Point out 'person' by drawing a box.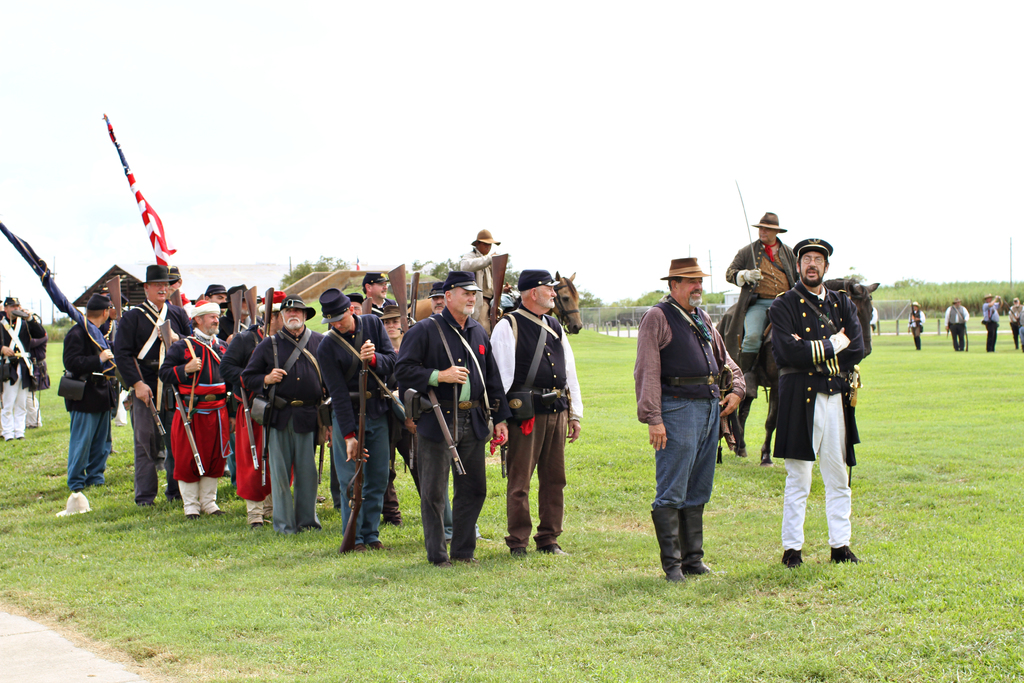
{"left": 112, "top": 262, "right": 191, "bottom": 509}.
